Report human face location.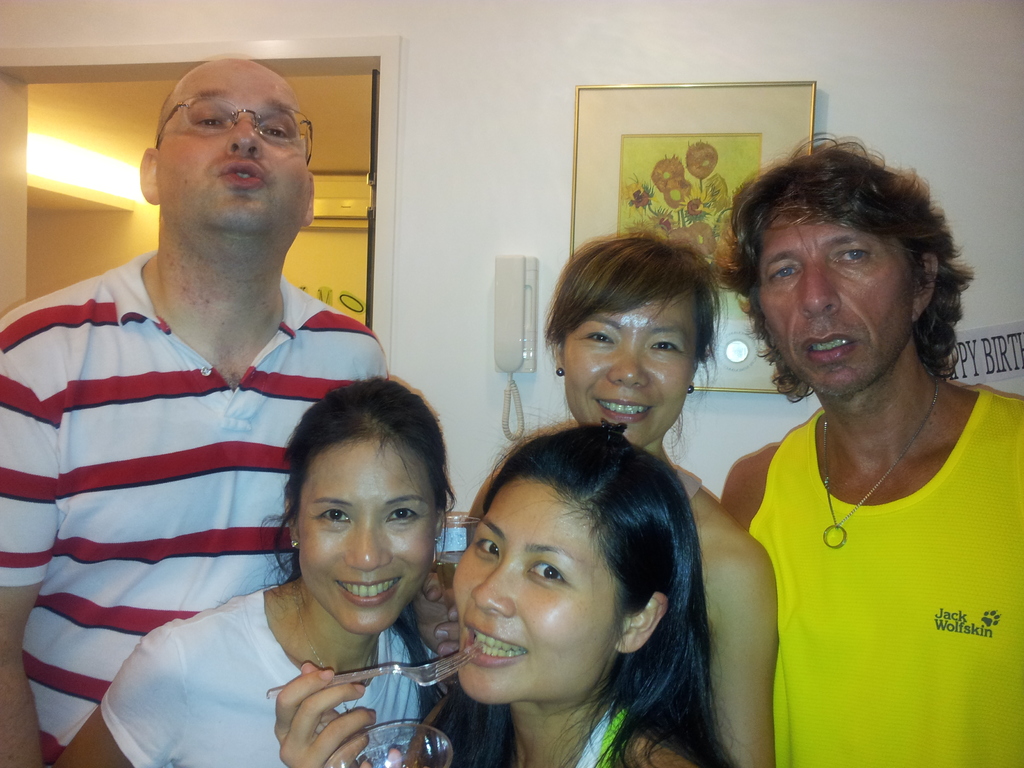
Report: [x1=560, y1=282, x2=700, y2=446].
